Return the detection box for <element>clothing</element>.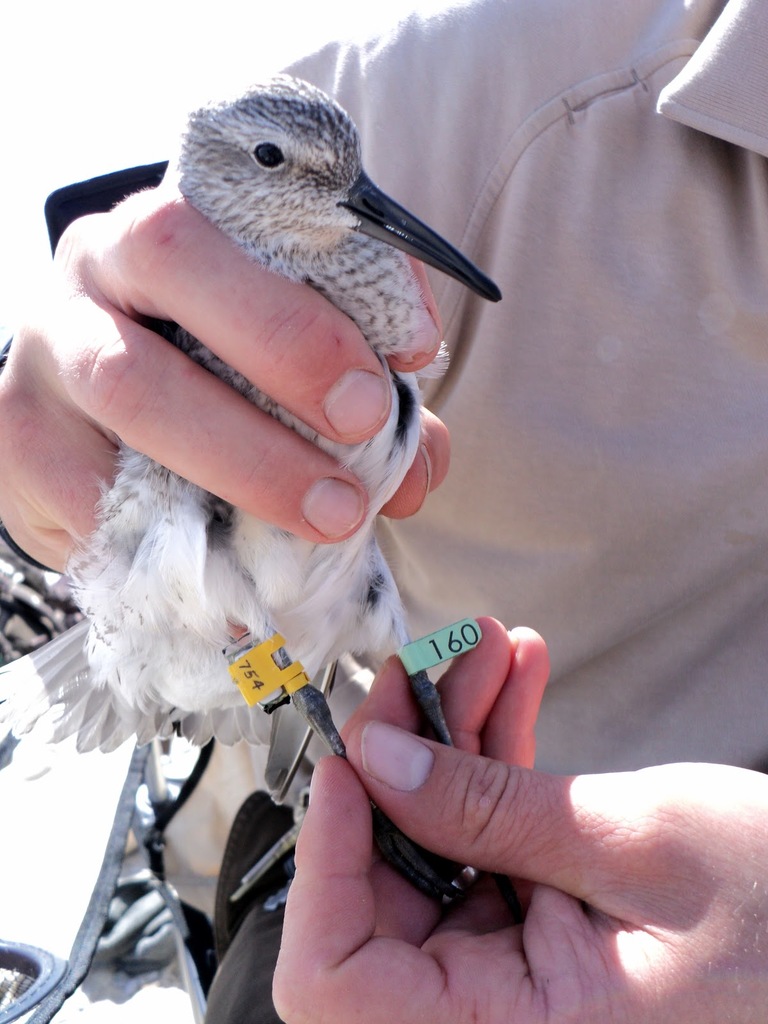
<region>0, 0, 767, 823</region>.
